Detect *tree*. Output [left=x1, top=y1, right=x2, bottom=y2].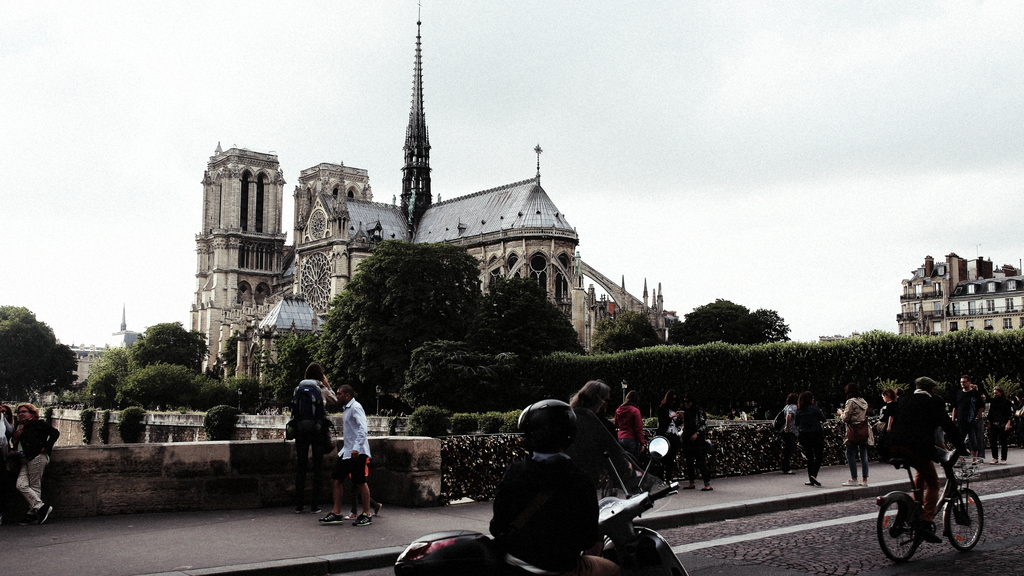
[left=6, top=304, right=59, bottom=405].
